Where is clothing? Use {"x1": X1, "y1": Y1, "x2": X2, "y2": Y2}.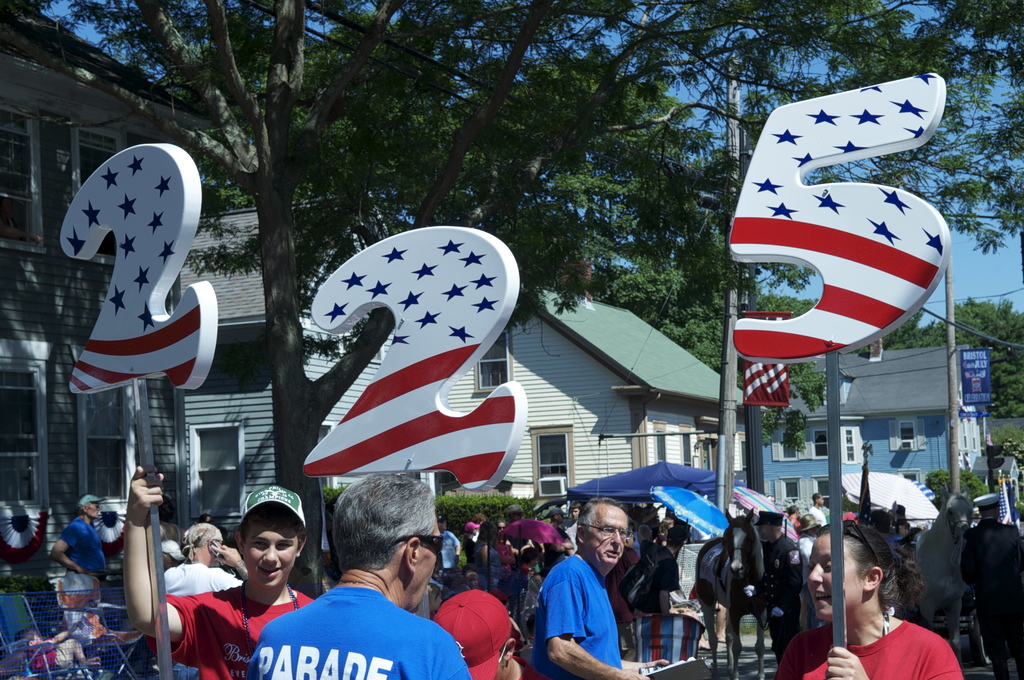
{"x1": 261, "y1": 587, "x2": 467, "y2": 679}.
